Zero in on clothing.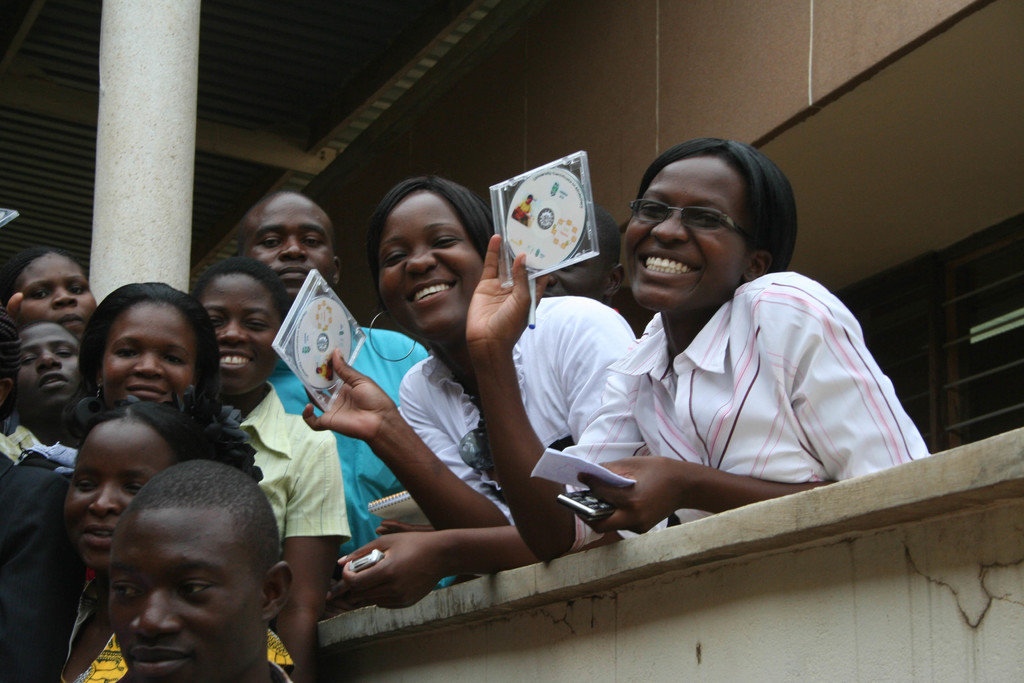
Zeroed in: detection(237, 378, 358, 561).
